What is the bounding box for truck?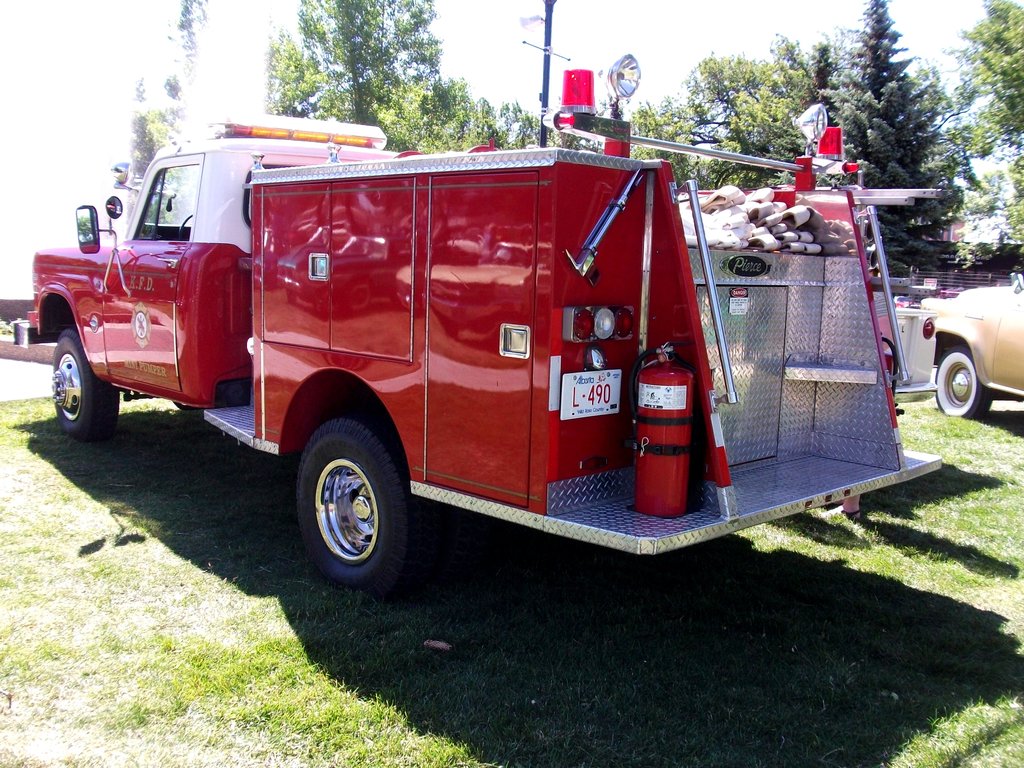
locate(44, 120, 926, 596).
